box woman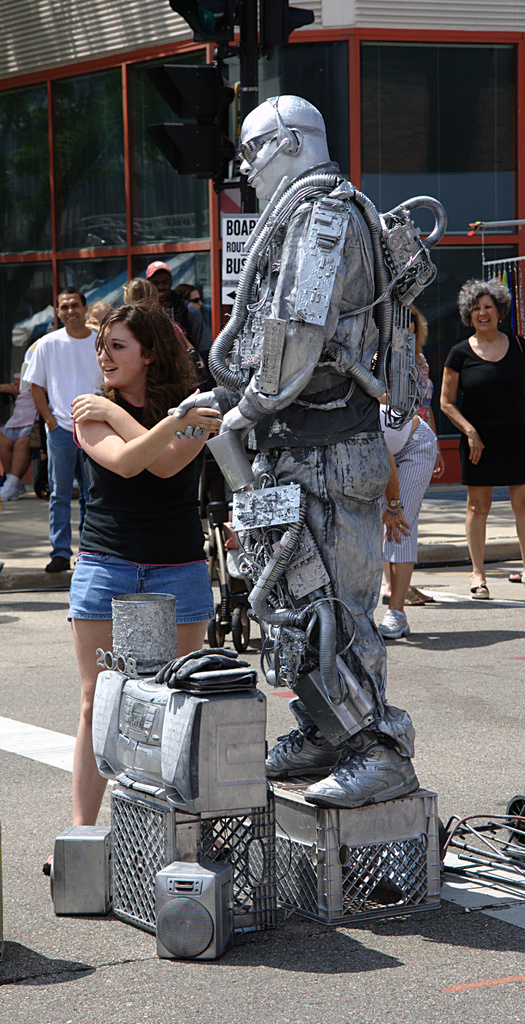
131/279/188/349
